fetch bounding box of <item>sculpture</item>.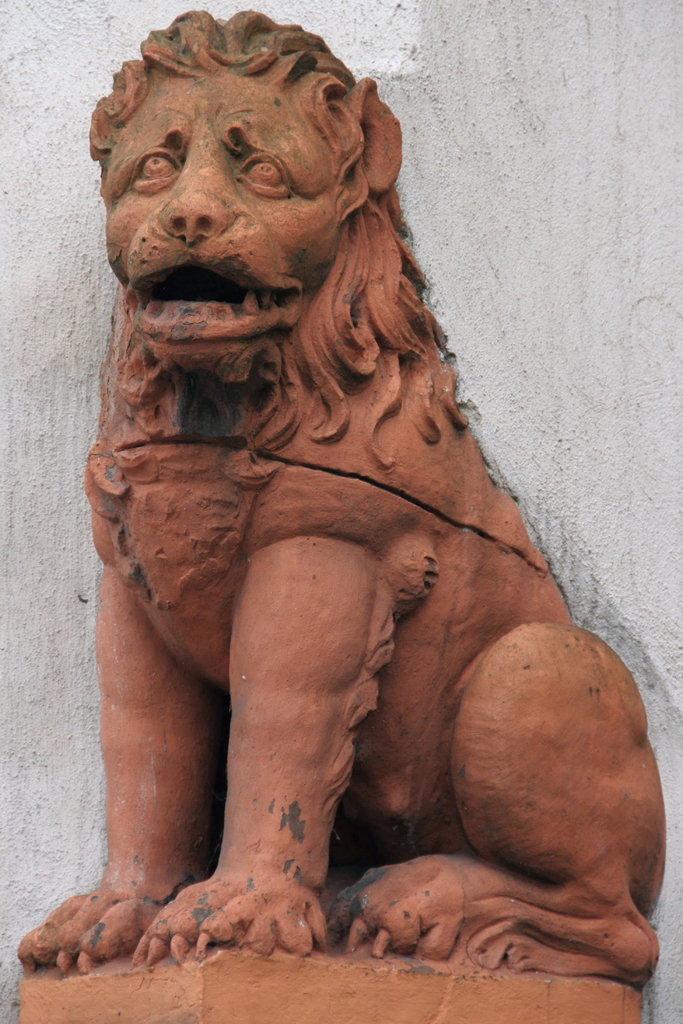
Bbox: detection(0, 8, 664, 996).
